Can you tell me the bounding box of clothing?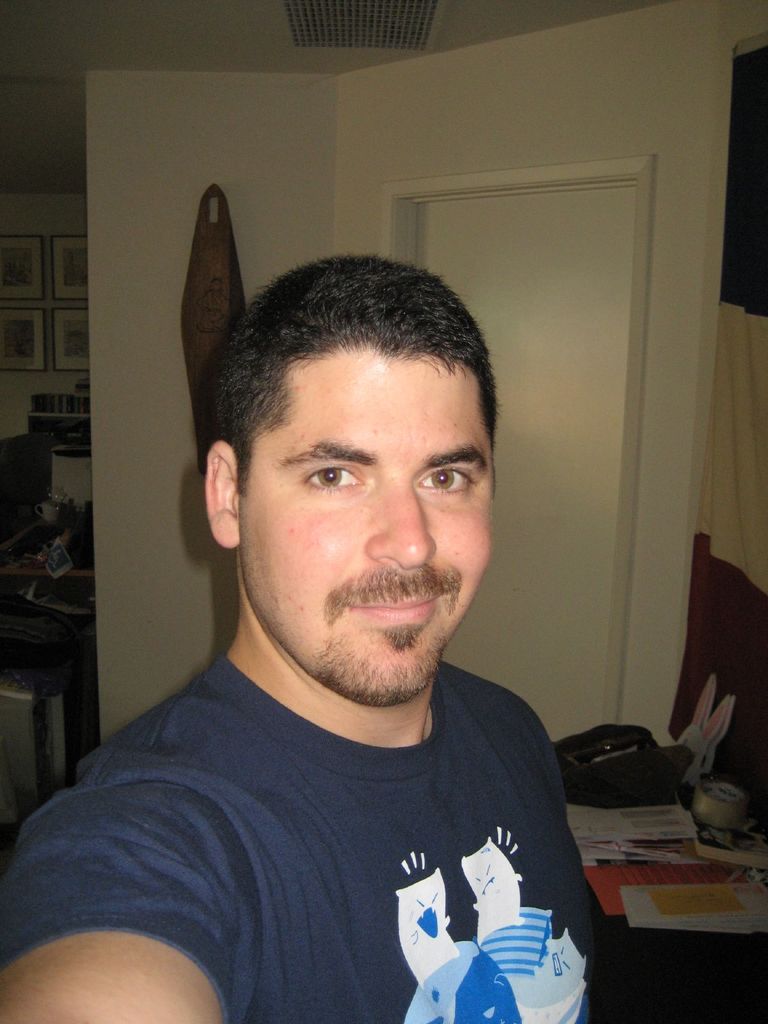
49/618/650/1017.
